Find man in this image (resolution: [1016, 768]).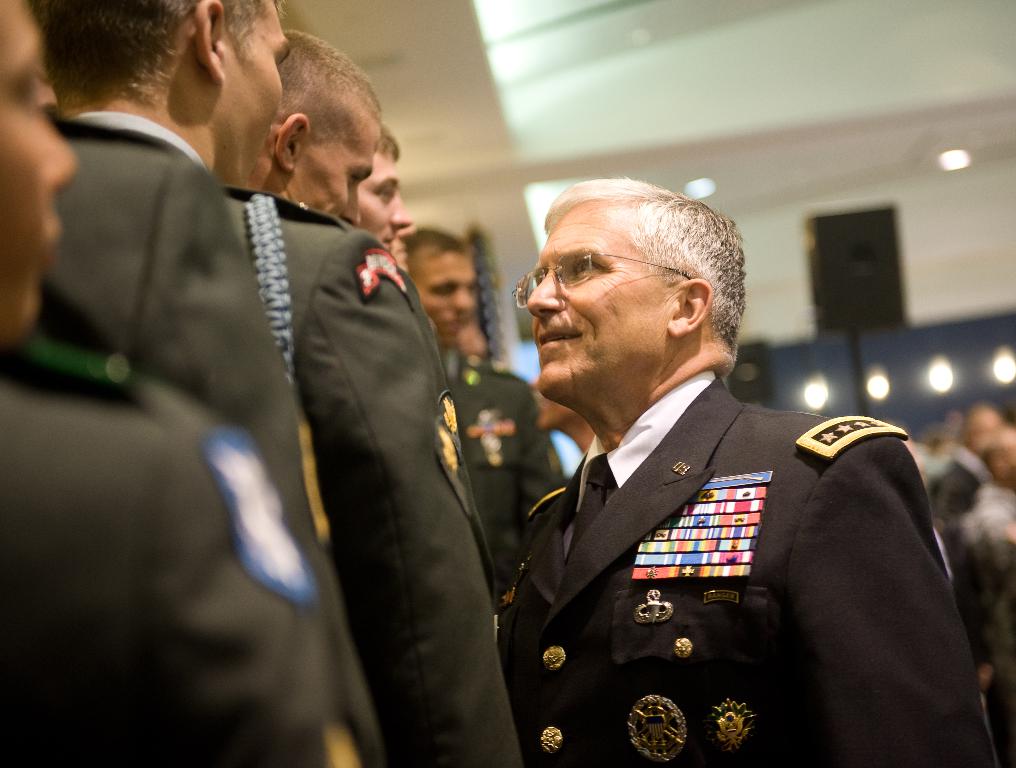
Rect(465, 174, 944, 752).
